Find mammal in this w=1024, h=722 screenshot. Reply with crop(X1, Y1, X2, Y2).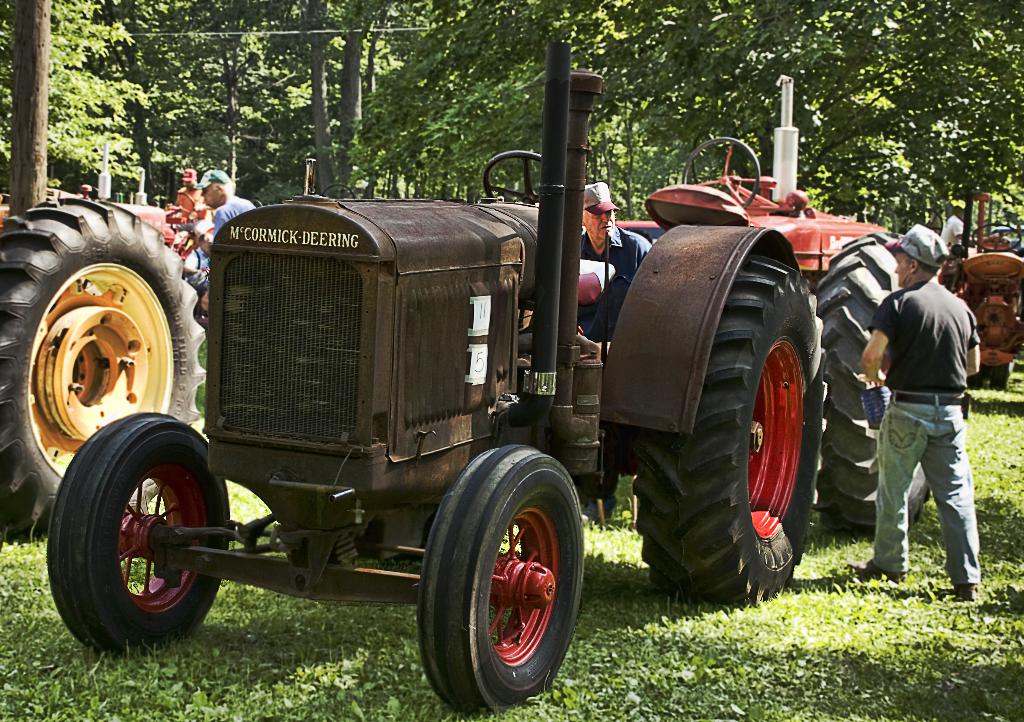
crop(184, 234, 211, 293).
